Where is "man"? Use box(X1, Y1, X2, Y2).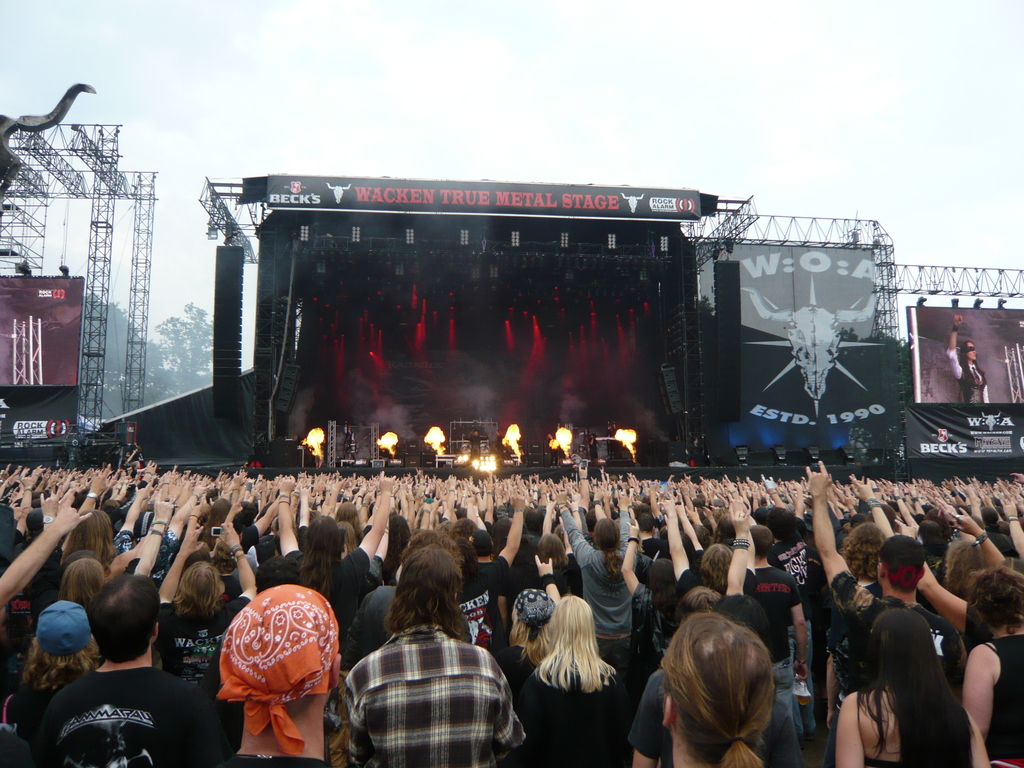
box(807, 467, 967, 767).
